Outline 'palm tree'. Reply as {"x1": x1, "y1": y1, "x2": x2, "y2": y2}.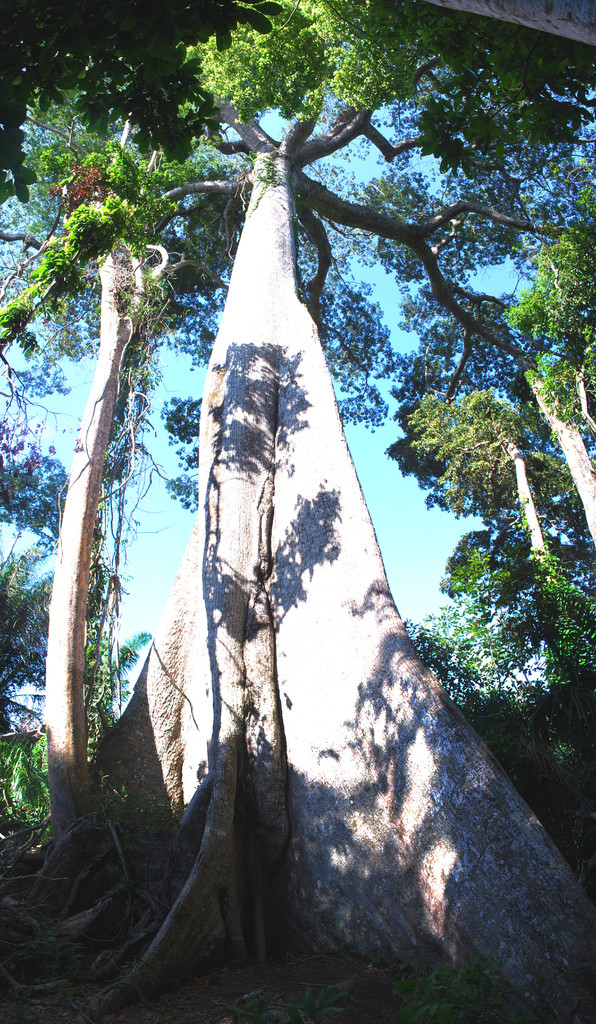
{"x1": 504, "y1": 169, "x2": 595, "y2": 540}.
